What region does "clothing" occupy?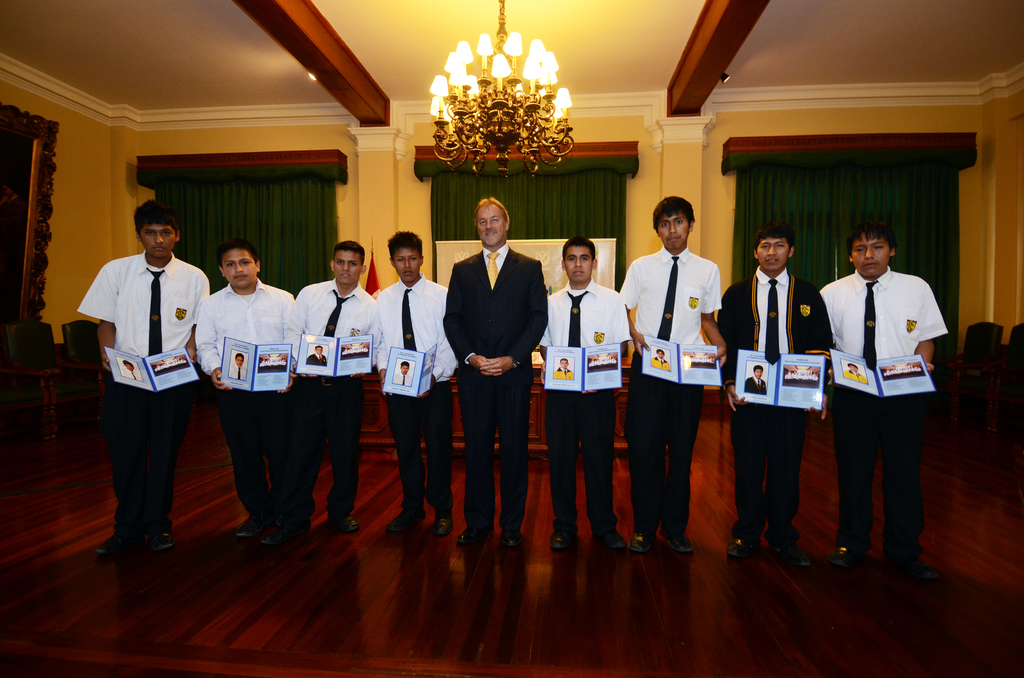
[left=68, top=243, right=205, bottom=531].
